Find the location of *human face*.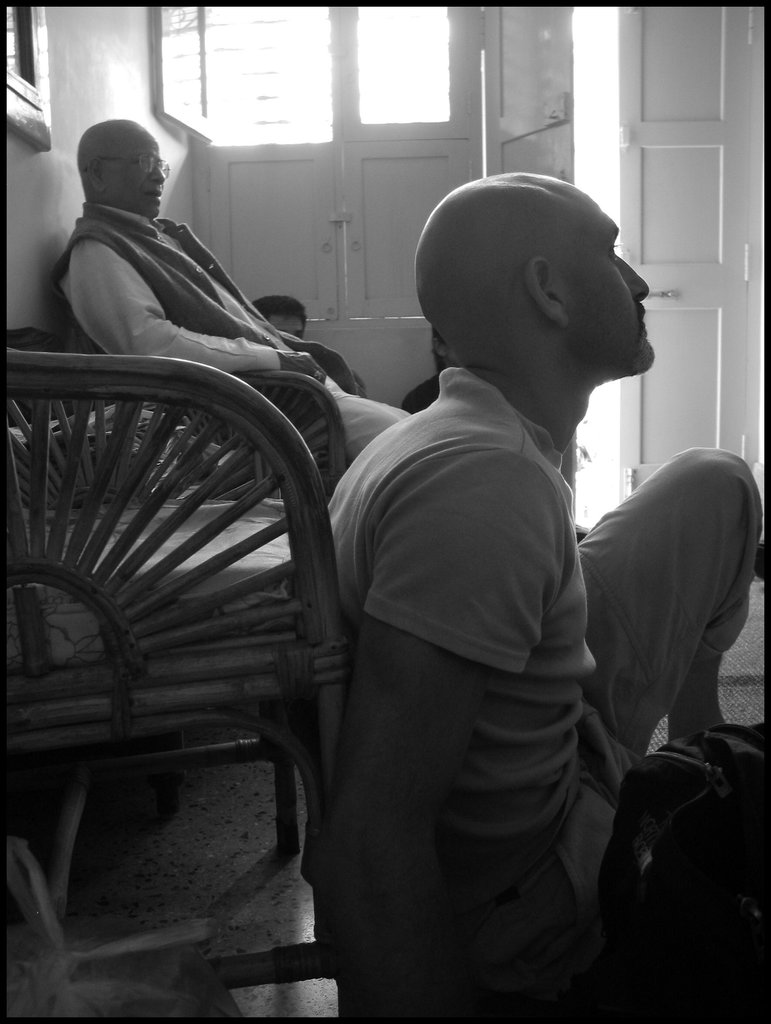
Location: select_region(104, 138, 169, 220).
